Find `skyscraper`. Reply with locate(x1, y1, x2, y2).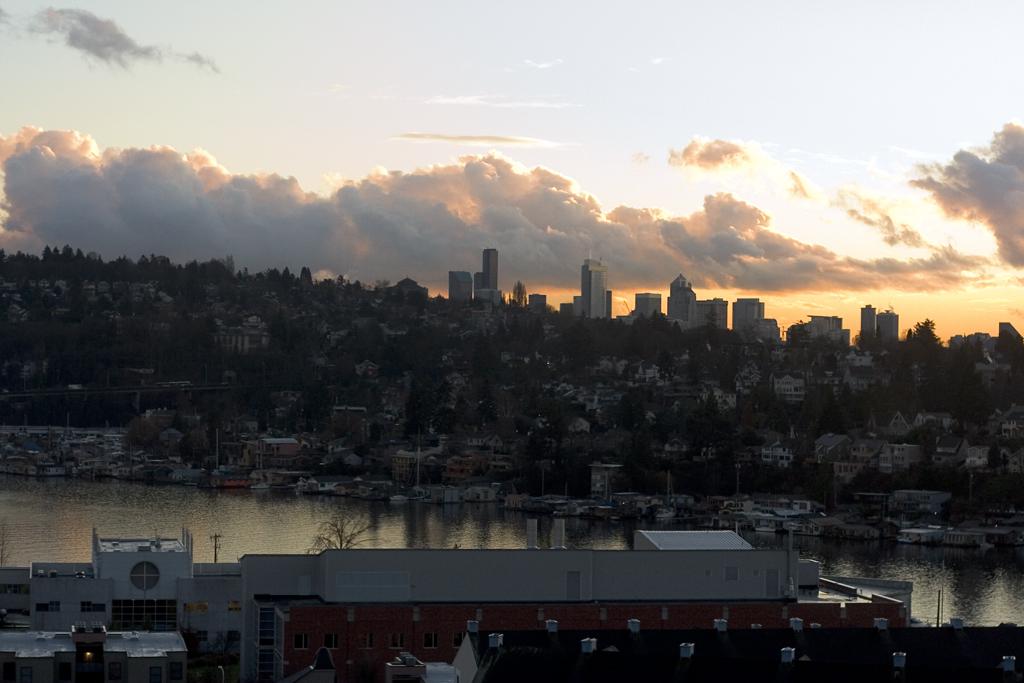
locate(578, 255, 605, 322).
